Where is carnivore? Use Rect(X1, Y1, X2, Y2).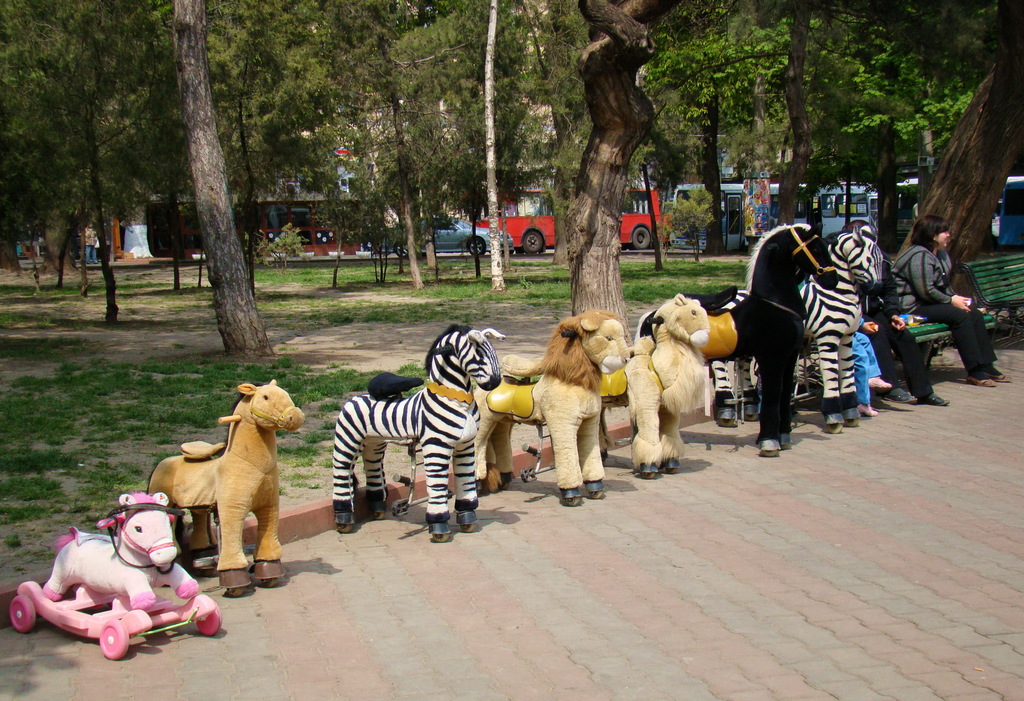
Rect(888, 216, 1012, 386).
